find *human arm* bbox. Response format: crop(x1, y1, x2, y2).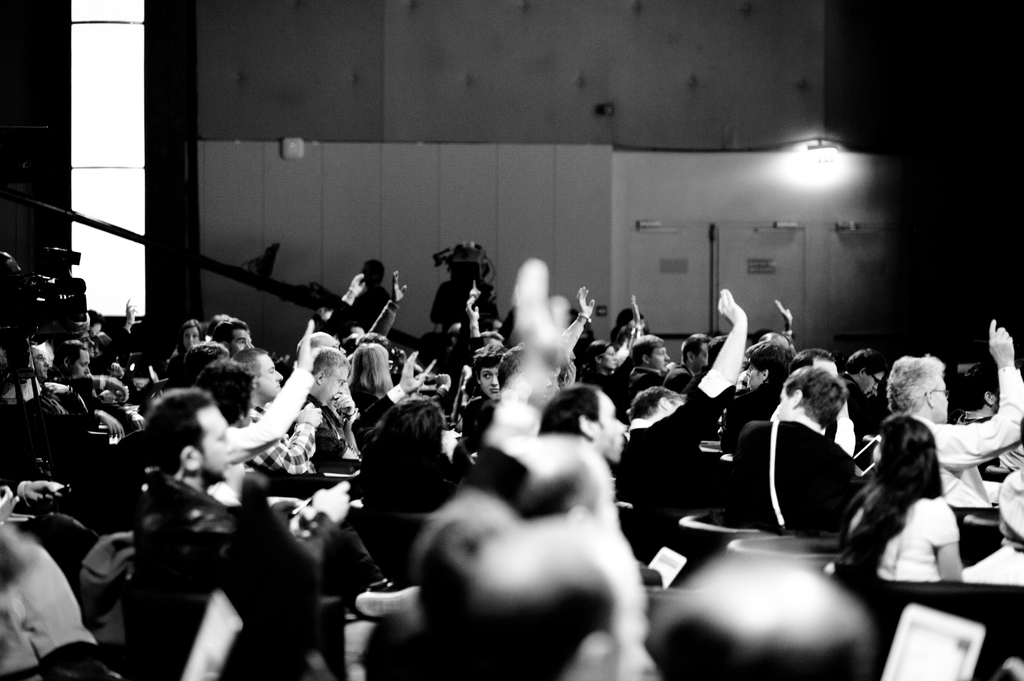
crop(773, 292, 797, 348).
